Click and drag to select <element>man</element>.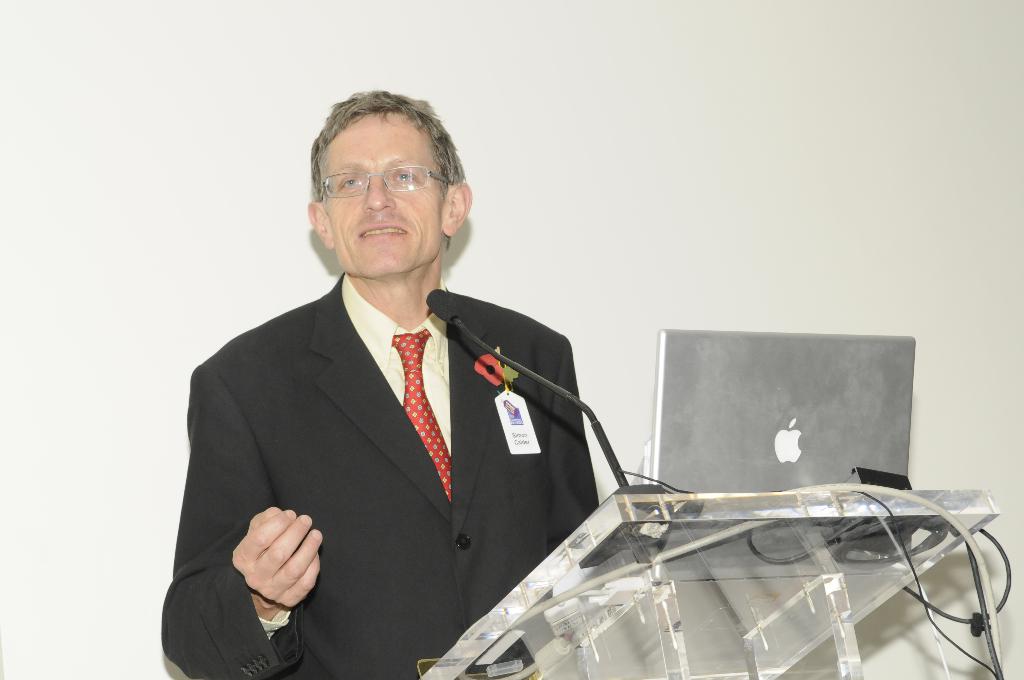
Selection: 176/106/628/679.
